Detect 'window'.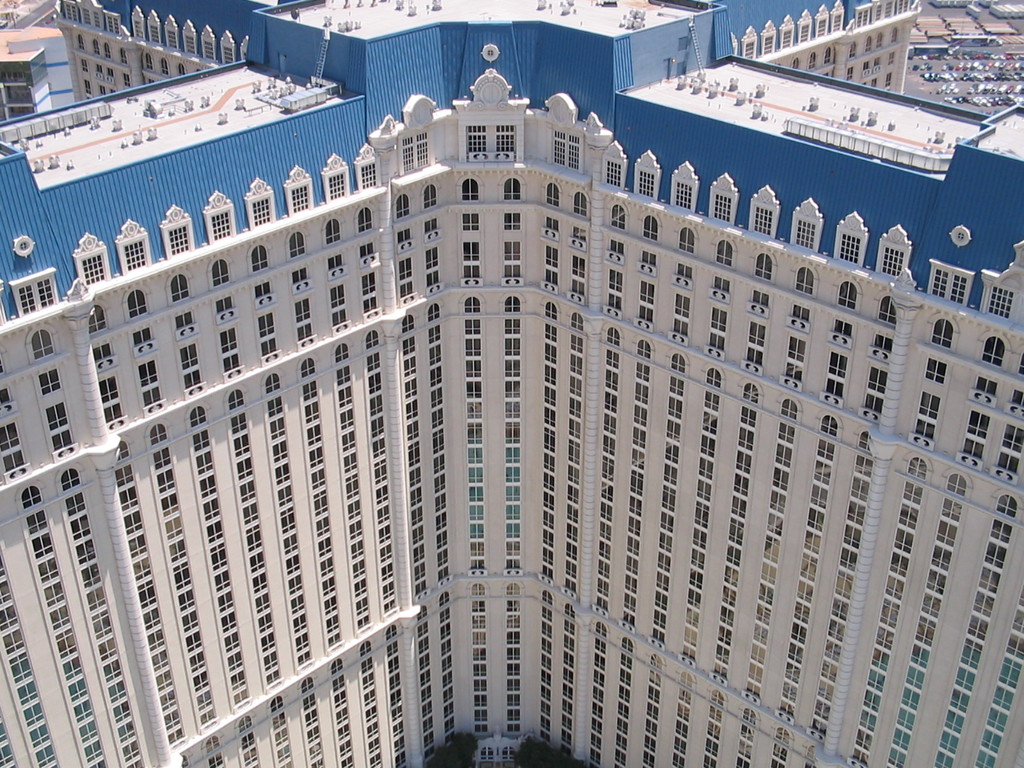
Detected at <bbox>117, 70, 133, 83</bbox>.
